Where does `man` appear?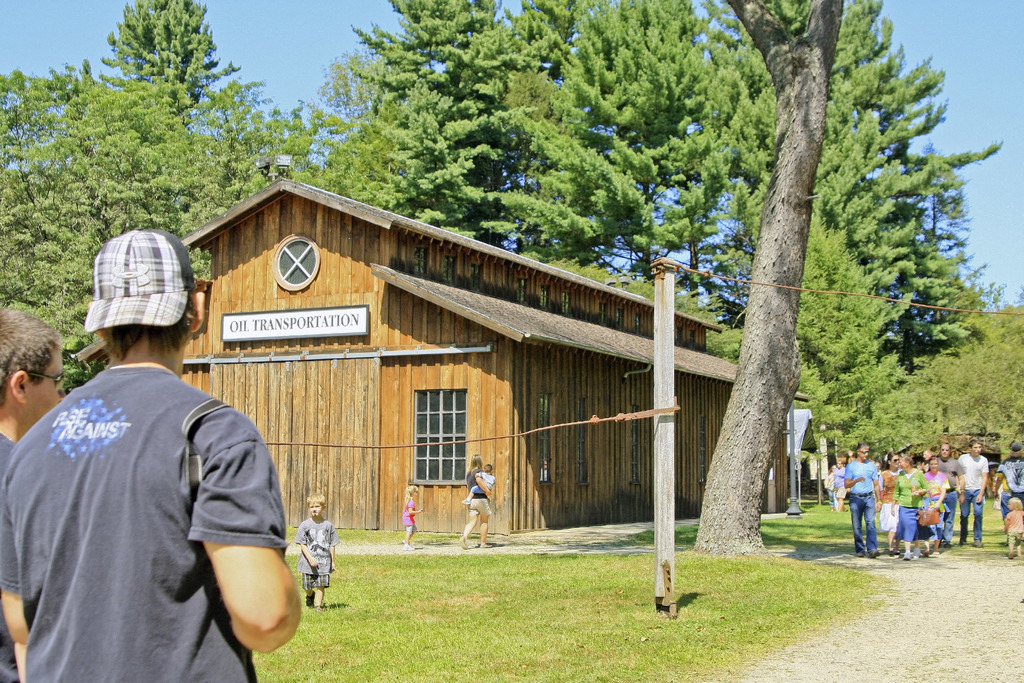
Appears at x1=956 y1=436 x2=988 y2=549.
